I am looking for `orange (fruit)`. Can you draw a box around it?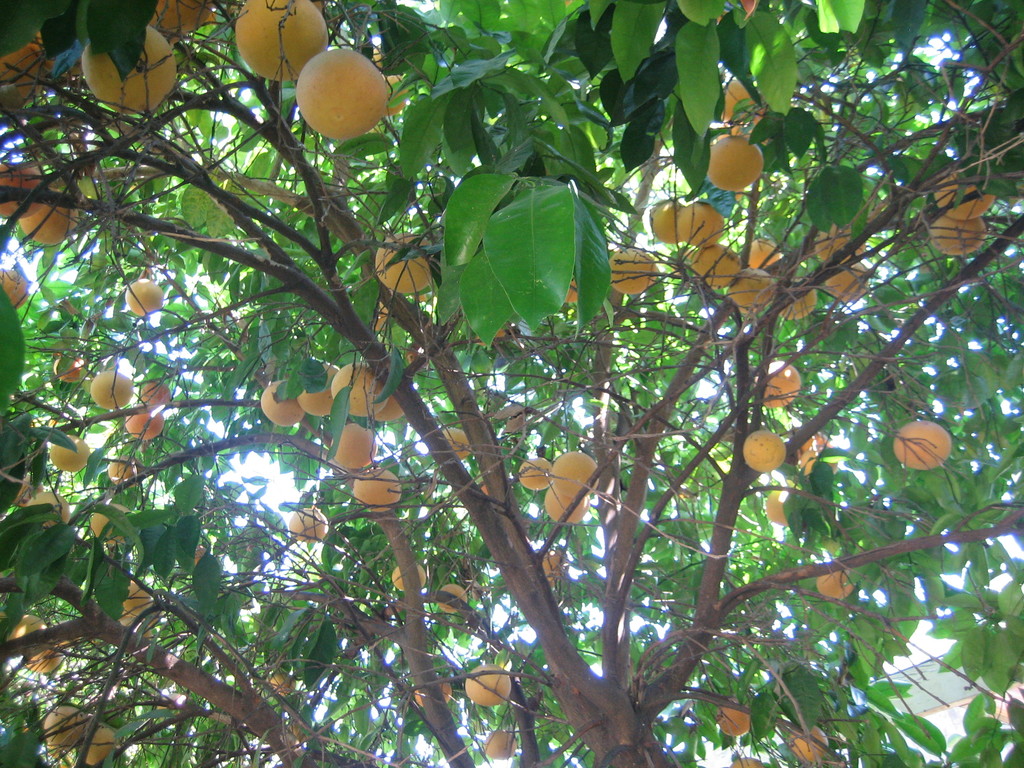
Sure, the bounding box is region(802, 556, 849, 601).
